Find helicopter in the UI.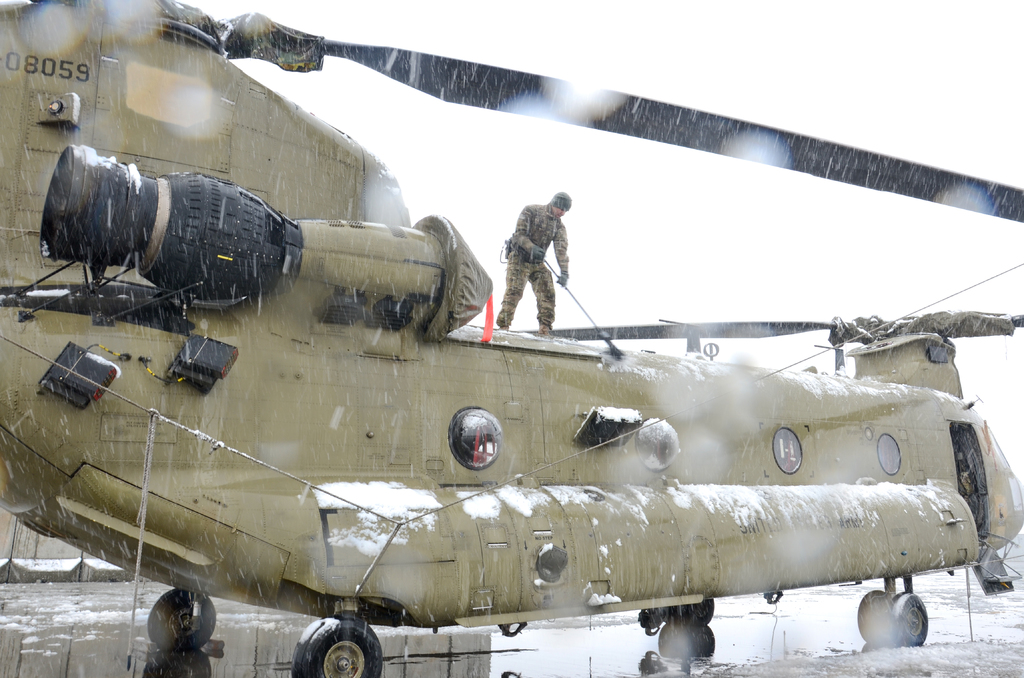
UI element at [0, 0, 1023, 677].
